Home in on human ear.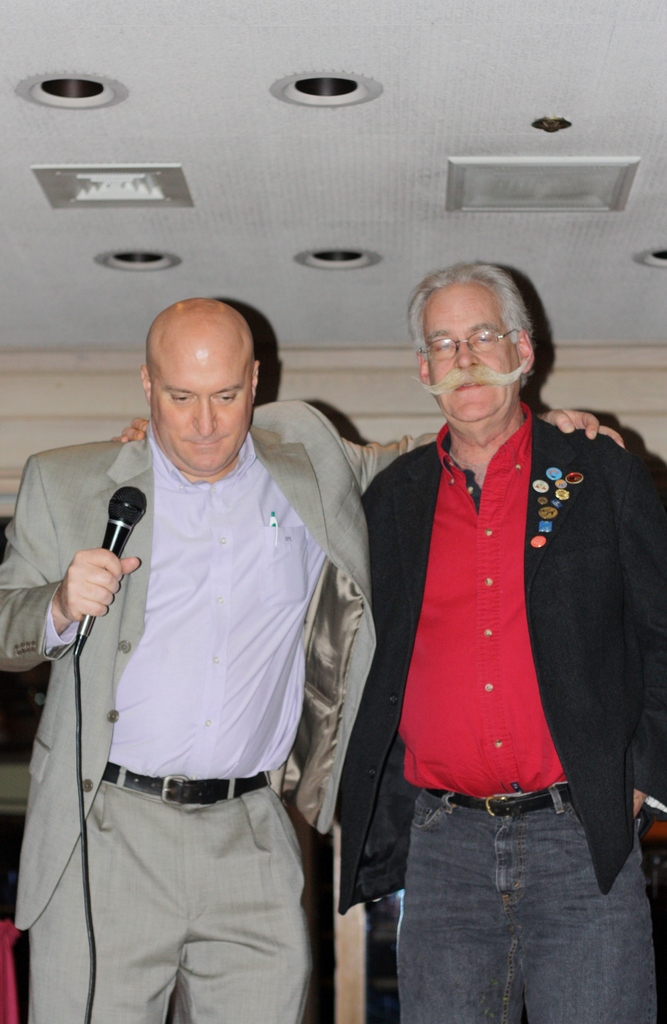
Homed in at {"left": 140, "top": 366, "right": 152, "bottom": 401}.
